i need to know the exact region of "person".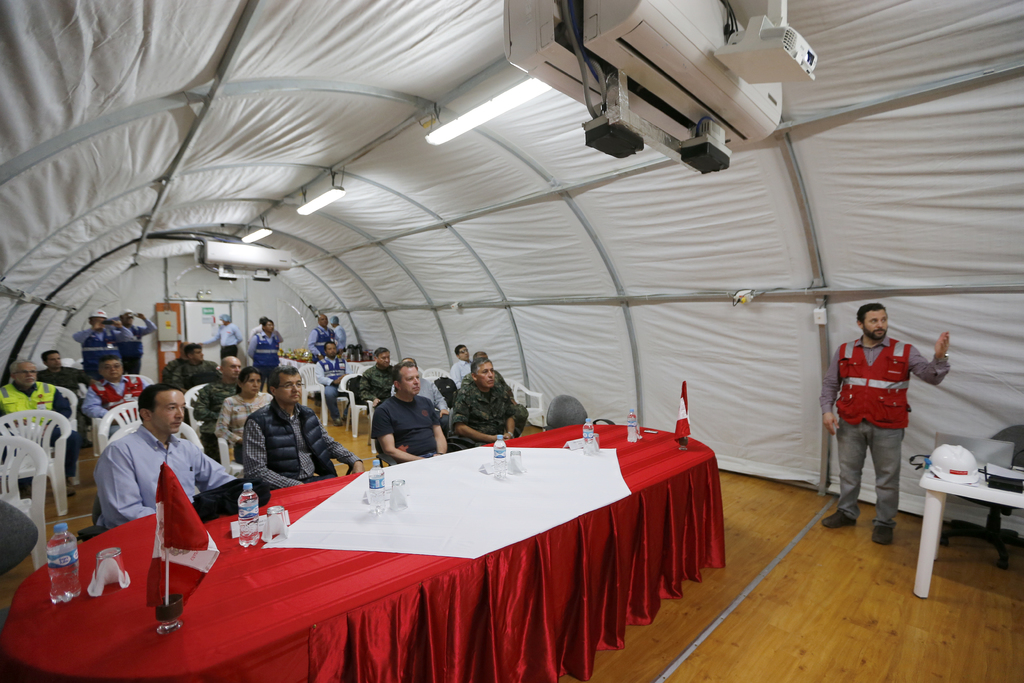
Region: (left=329, top=312, right=348, bottom=359).
